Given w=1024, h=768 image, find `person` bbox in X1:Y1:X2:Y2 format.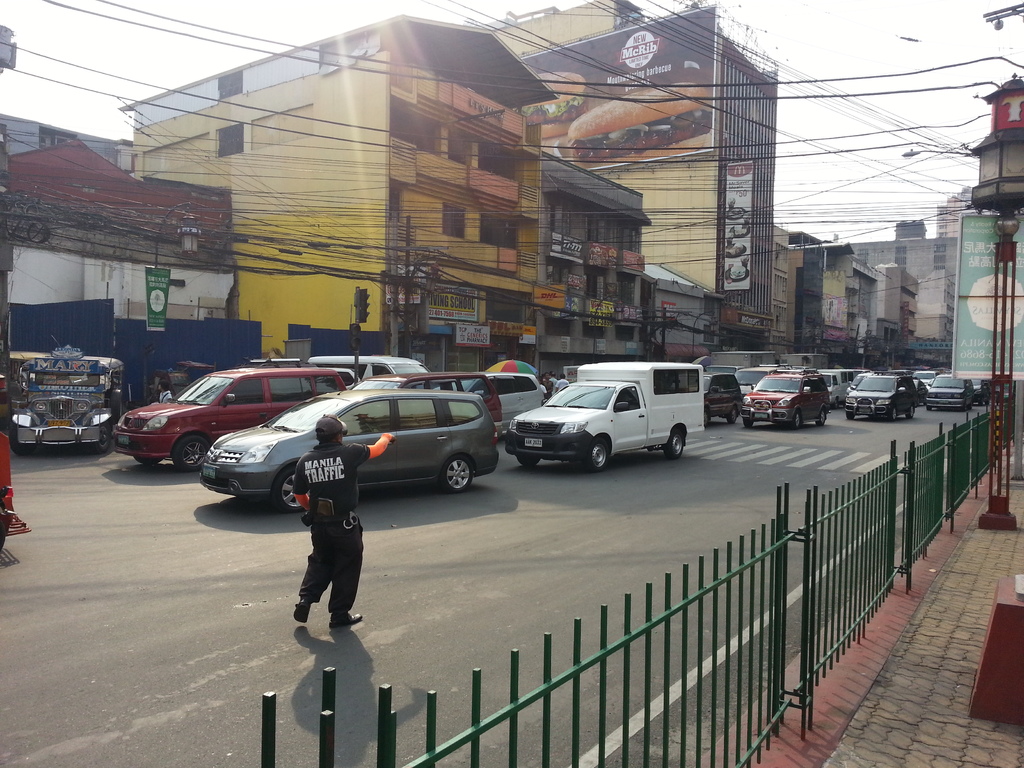
546:369:559:380.
